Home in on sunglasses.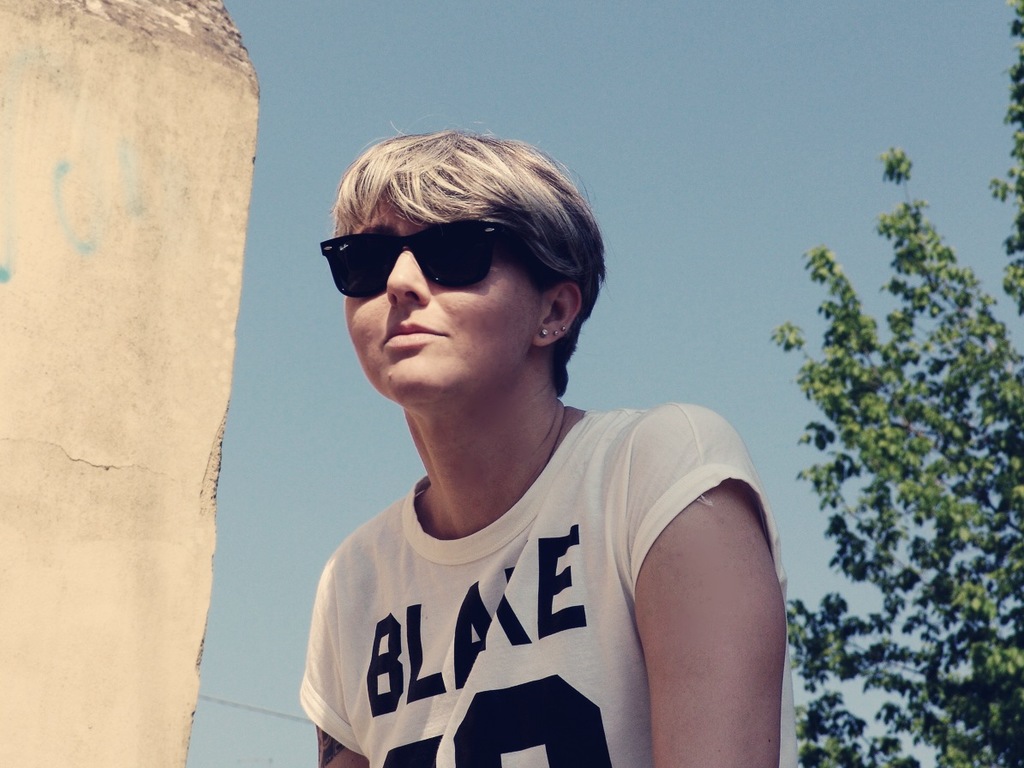
Homed in at bbox=[316, 219, 514, 297].
